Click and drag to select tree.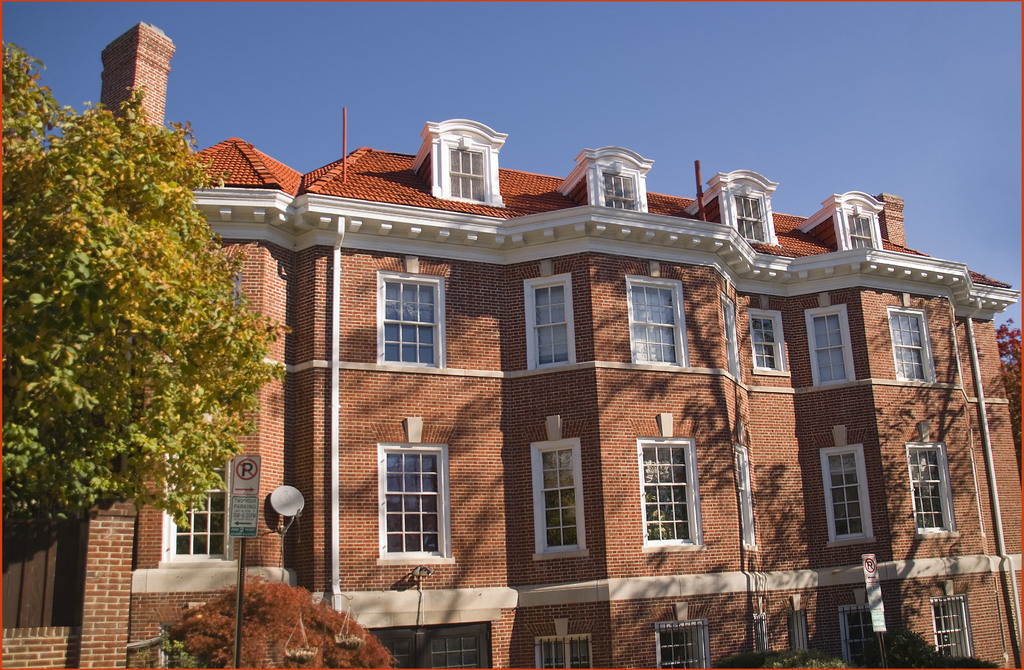
Selection: 994, 314, 1023, 480.
